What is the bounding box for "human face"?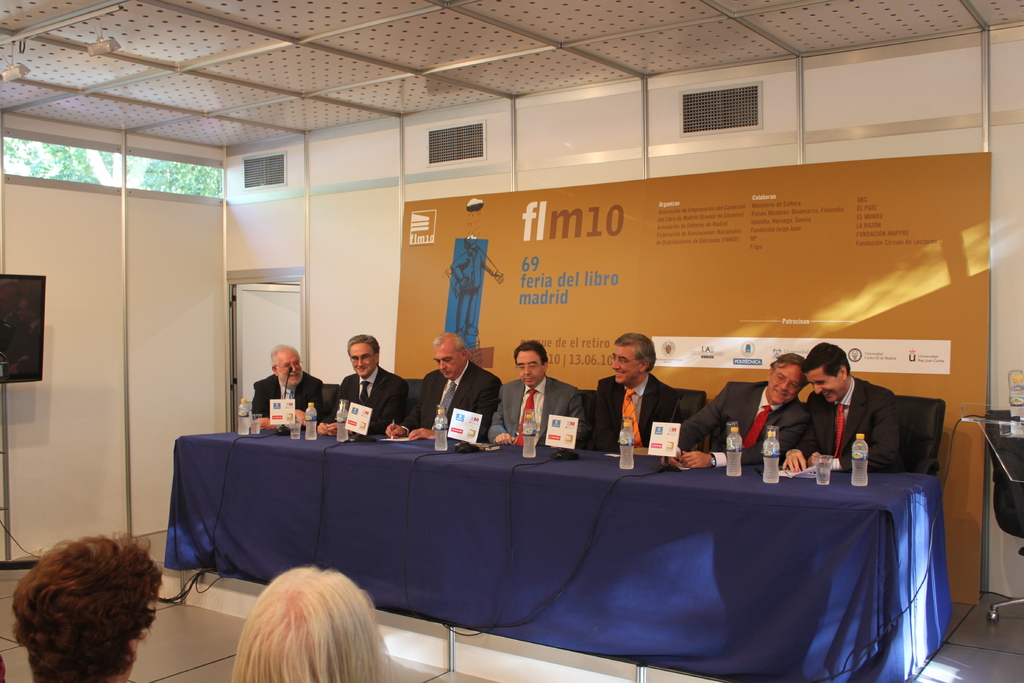
rect(612, 346, 644, 386).
